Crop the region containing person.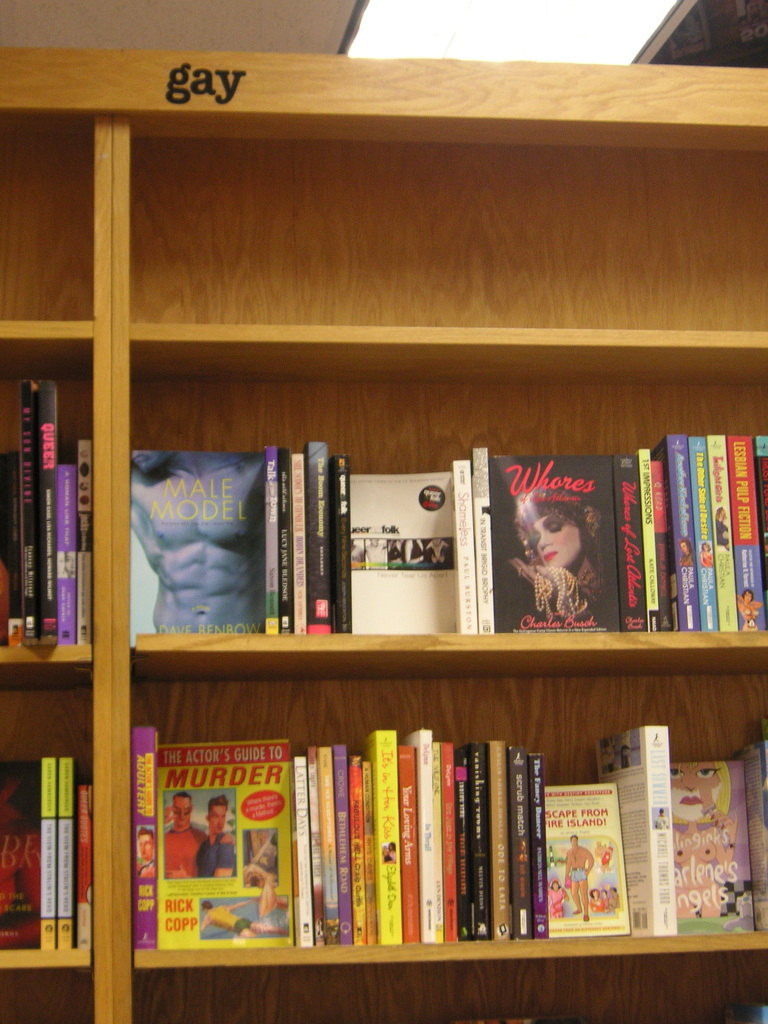
Crop region: crop(601, 838, 611, 867).
